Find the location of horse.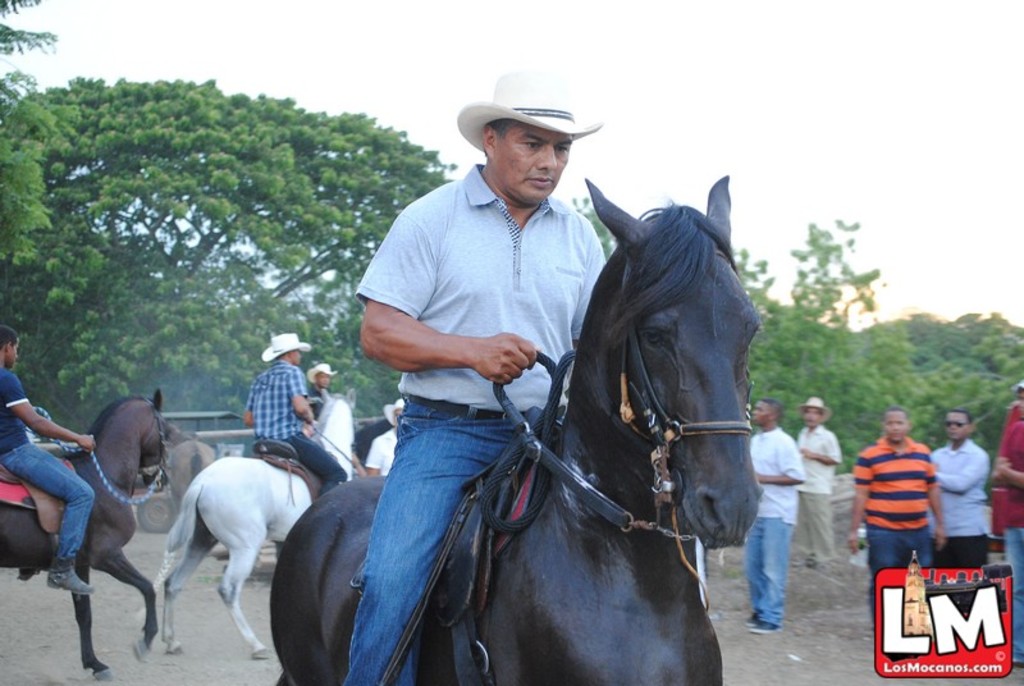
Location: <bbox>269, 170, 765, 685</bbox>.
